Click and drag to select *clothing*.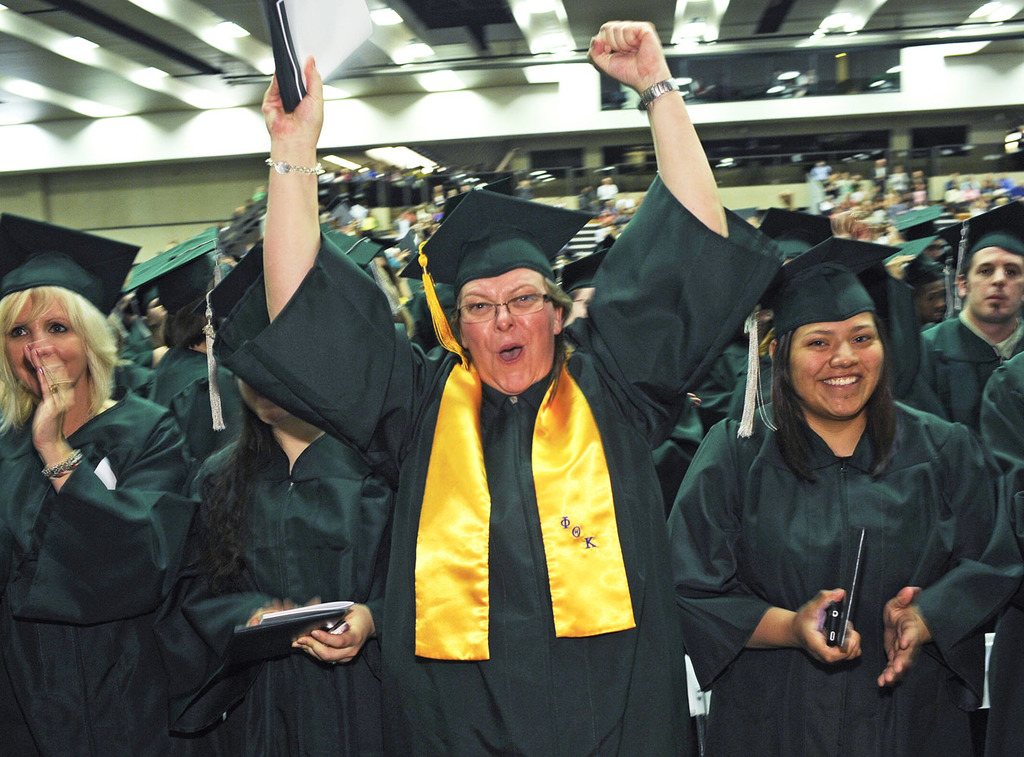
Selection: left=0, top=393, right=211, bottom=756.
